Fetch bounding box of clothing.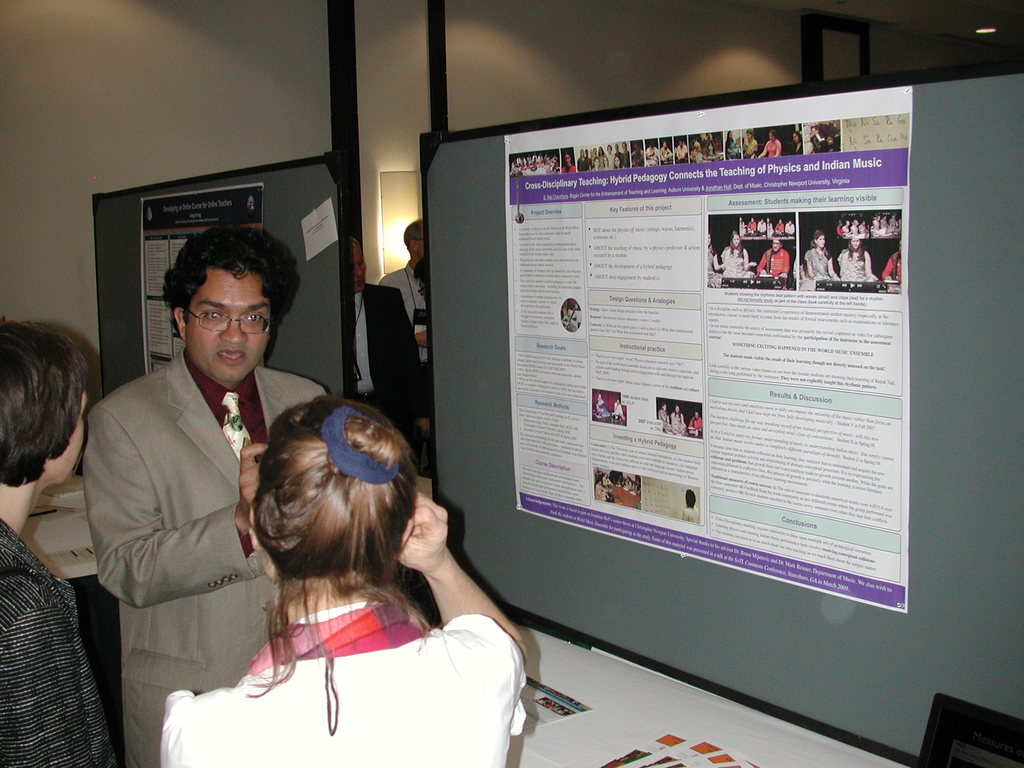
Bbox: (x1=837, y1=243, x2=874, y2=282).
